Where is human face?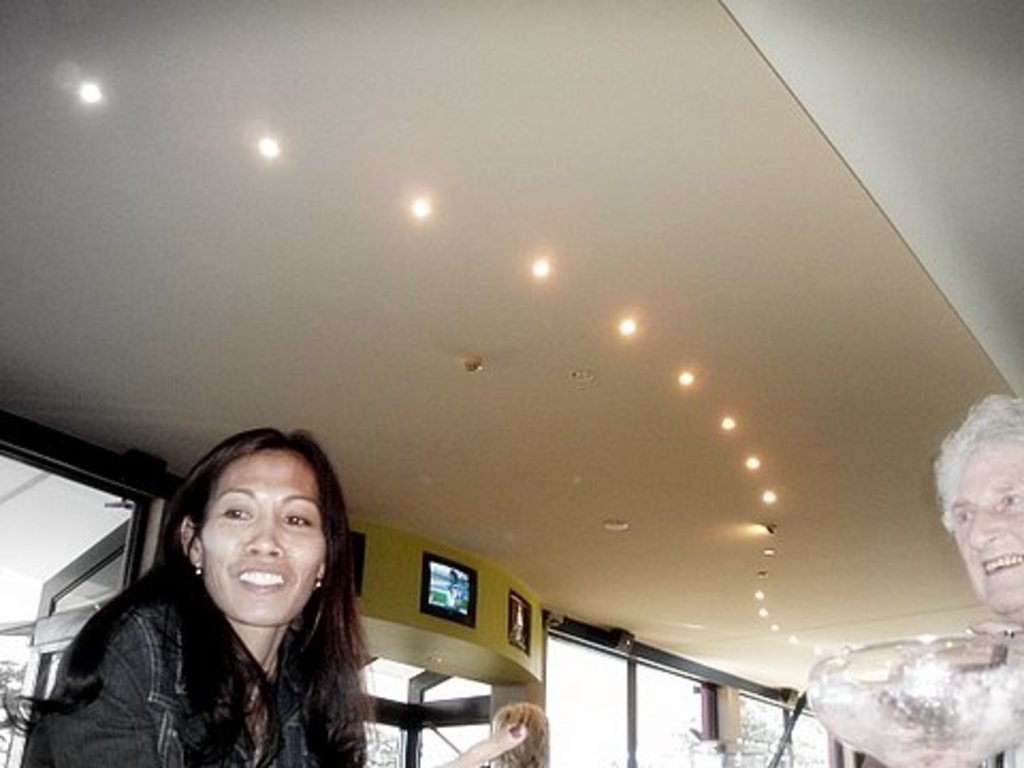
box=[956, 425, 1022, 614].
